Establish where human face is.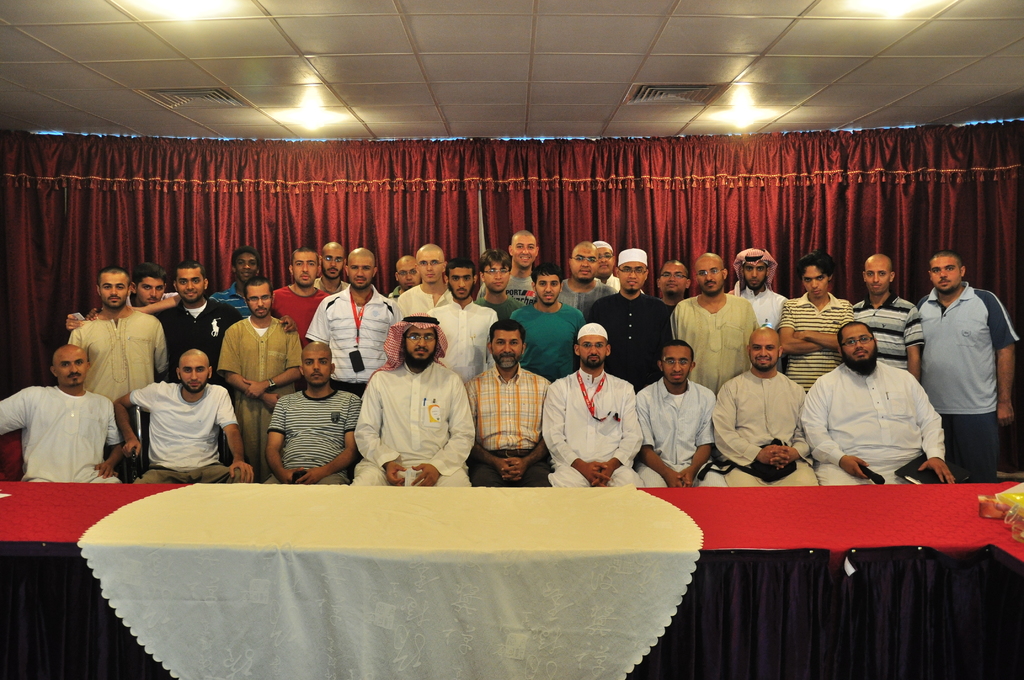
Established at left=54, top=350, right=88, bottom=385.
